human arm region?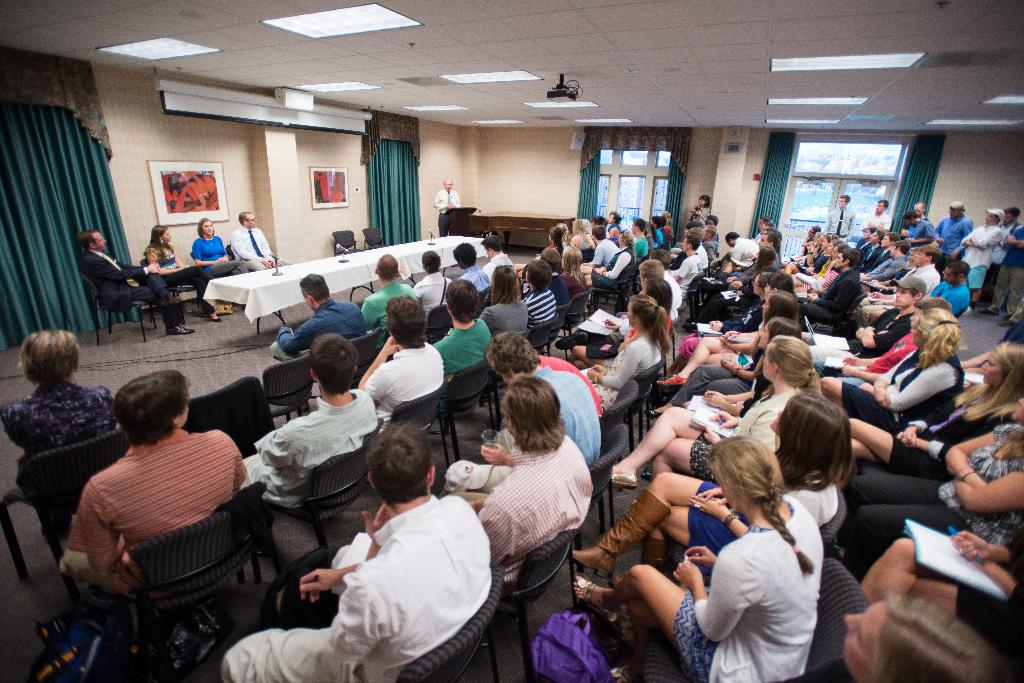
bbox=[700, 388, 749, 416]
